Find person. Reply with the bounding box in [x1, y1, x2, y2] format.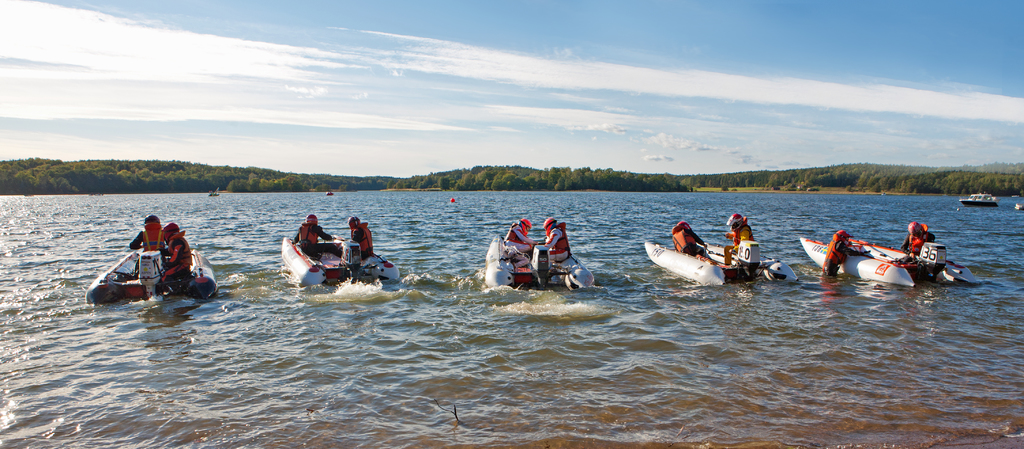
[527, 218, 572, 266].
